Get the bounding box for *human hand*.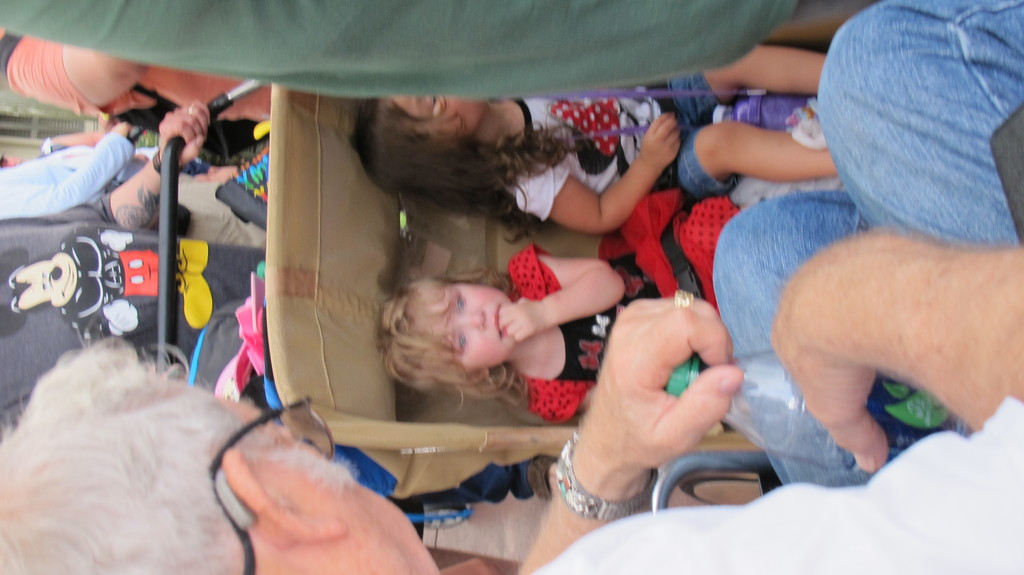
(left=109, top=123, right=133, bottom=138).
